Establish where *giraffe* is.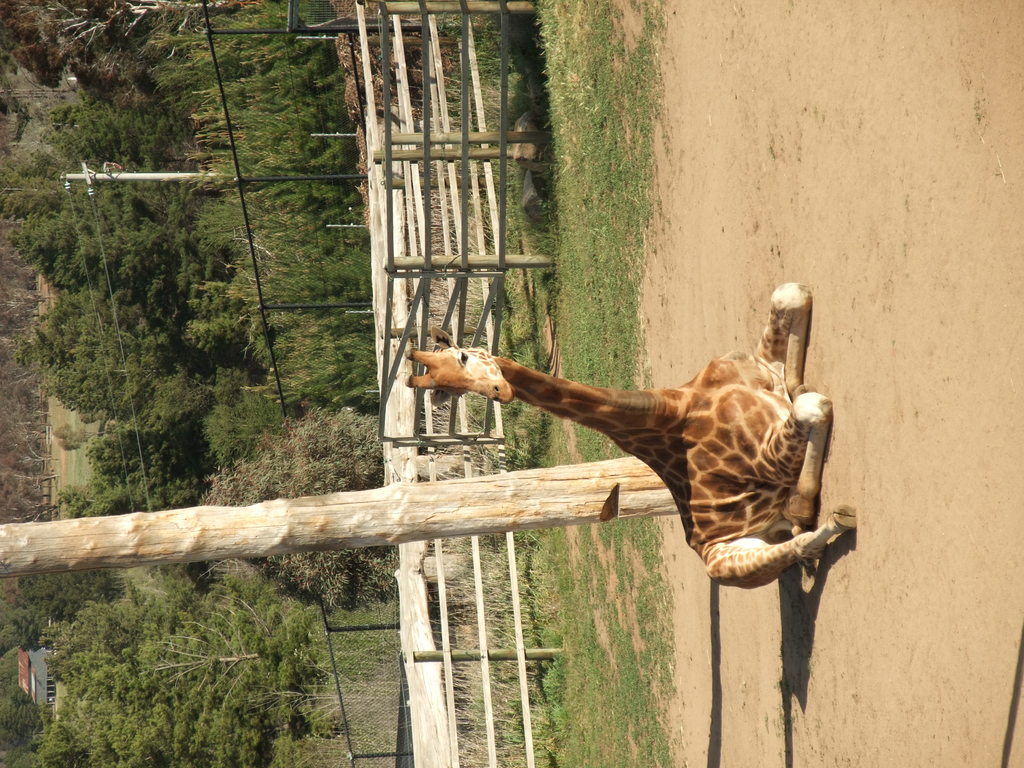
Established at [x1=410, y1=278, x2=855, y2=586].
